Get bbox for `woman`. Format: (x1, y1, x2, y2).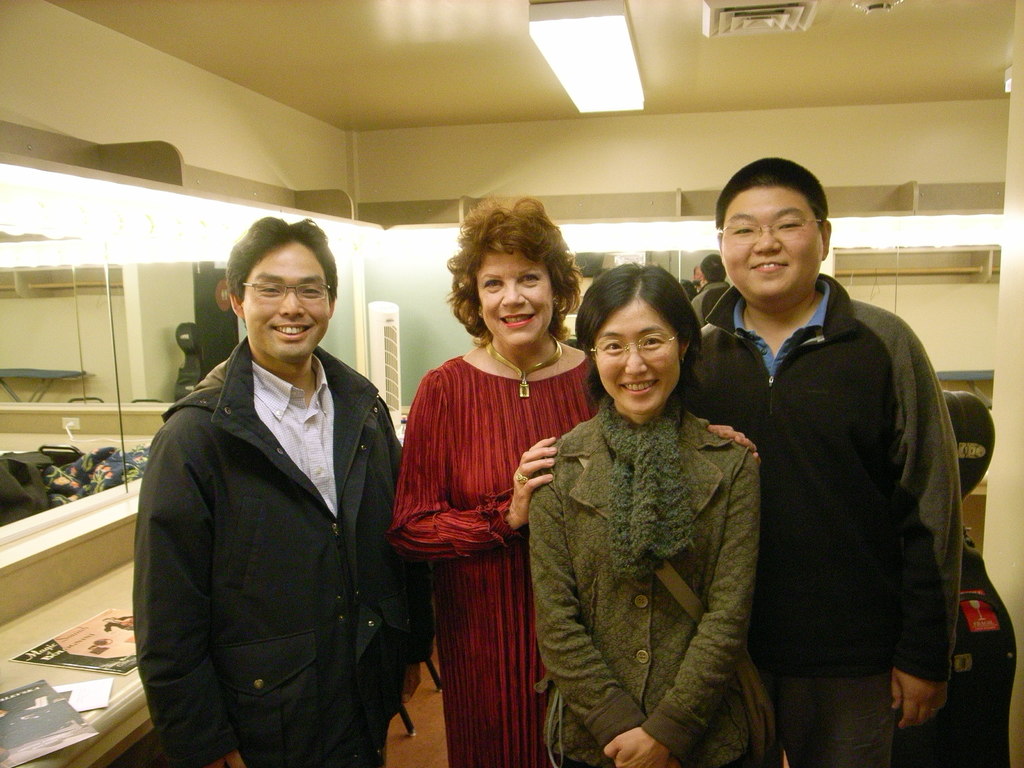
(382, 189, 763, 767).
